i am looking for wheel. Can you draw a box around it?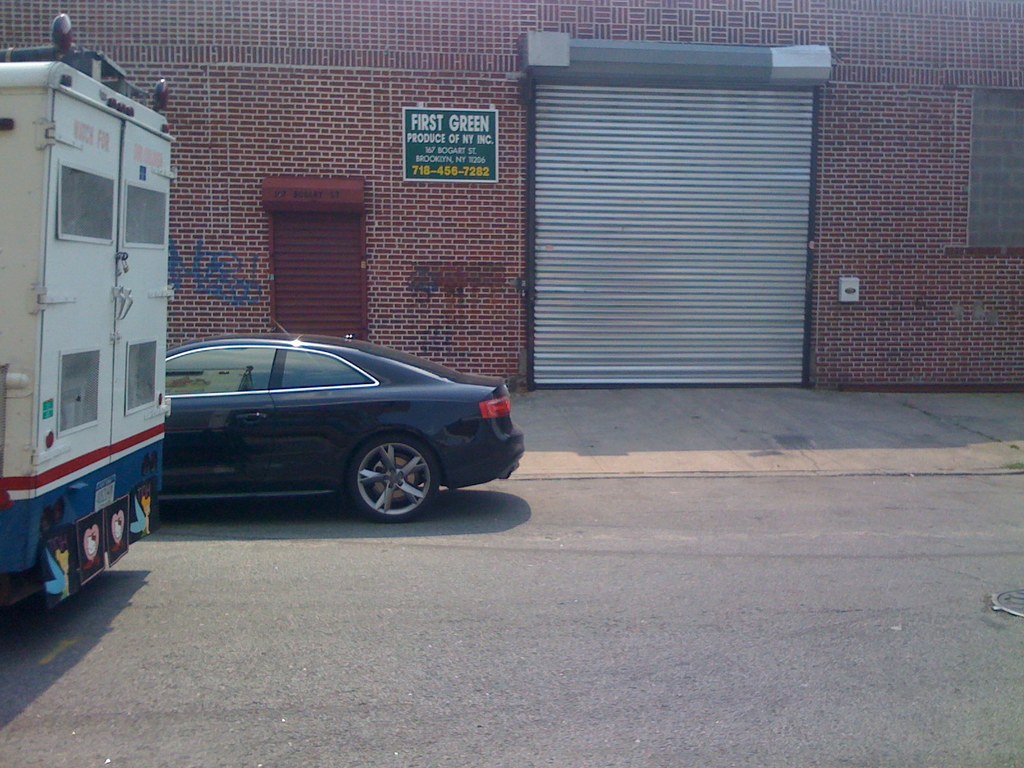
Sure, the bounding box is locate(330, 436, 430, 519).
